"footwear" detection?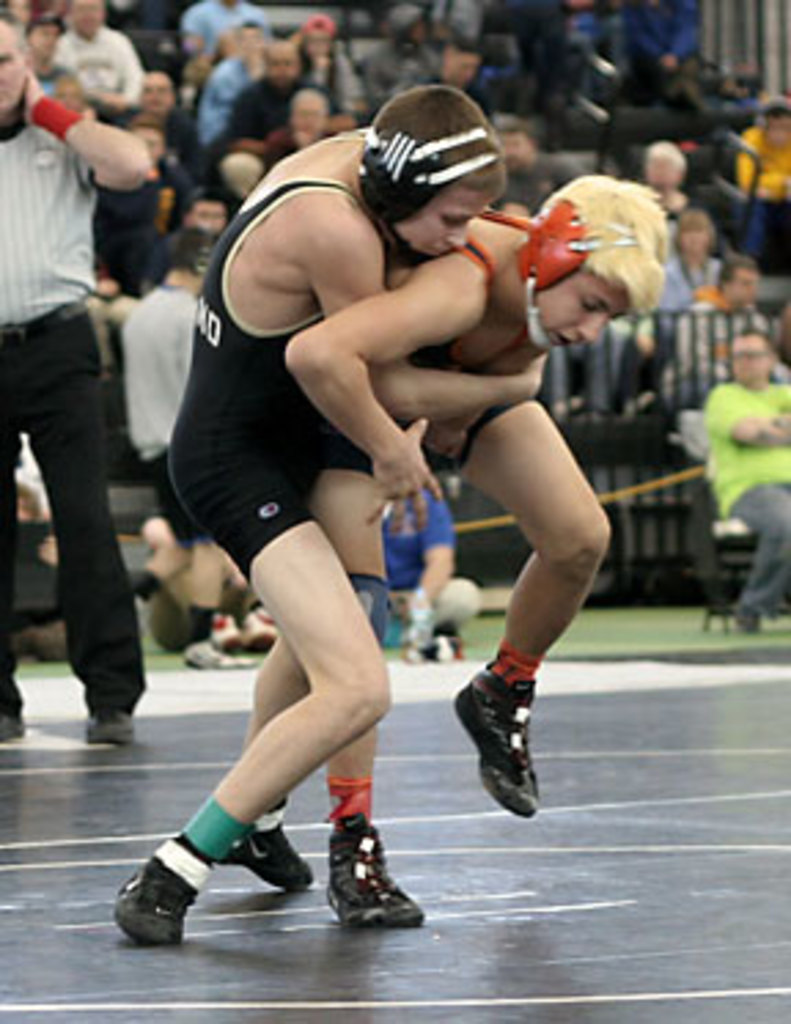
[313,815,431,925]
